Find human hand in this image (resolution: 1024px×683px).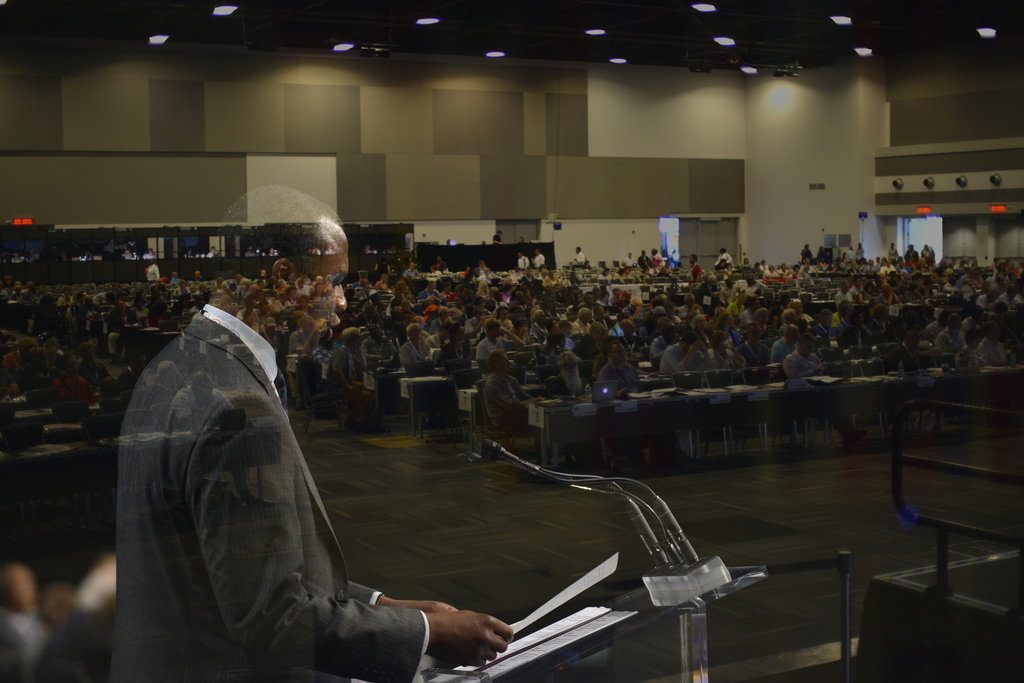
[x1=615, y1=385, x2=628, y2=399].
